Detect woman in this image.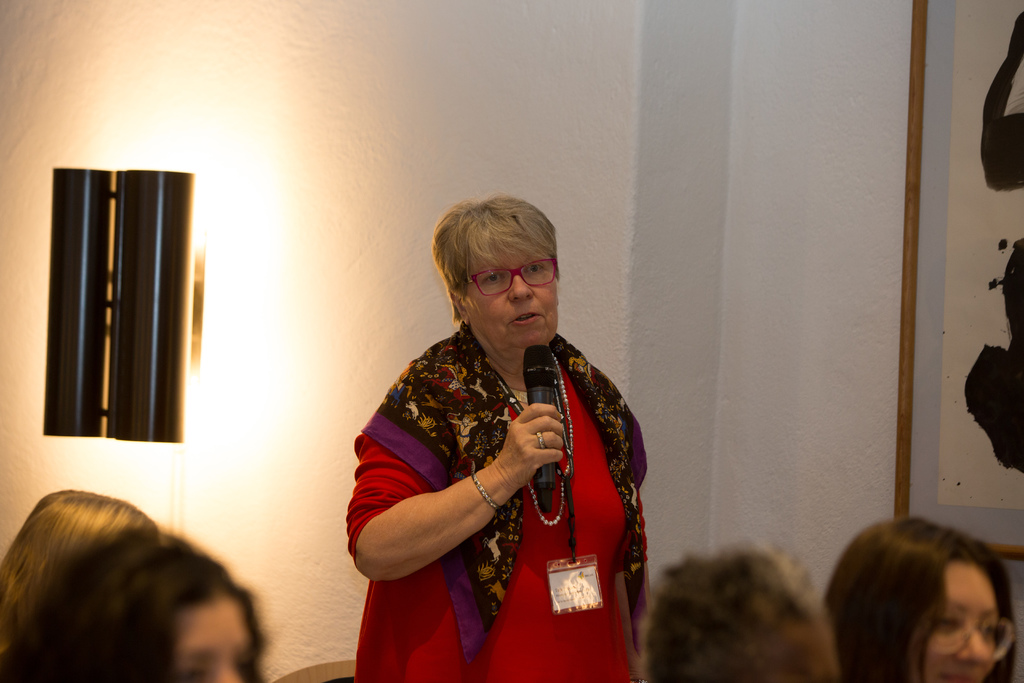
Detection: 341:186:666:680.
